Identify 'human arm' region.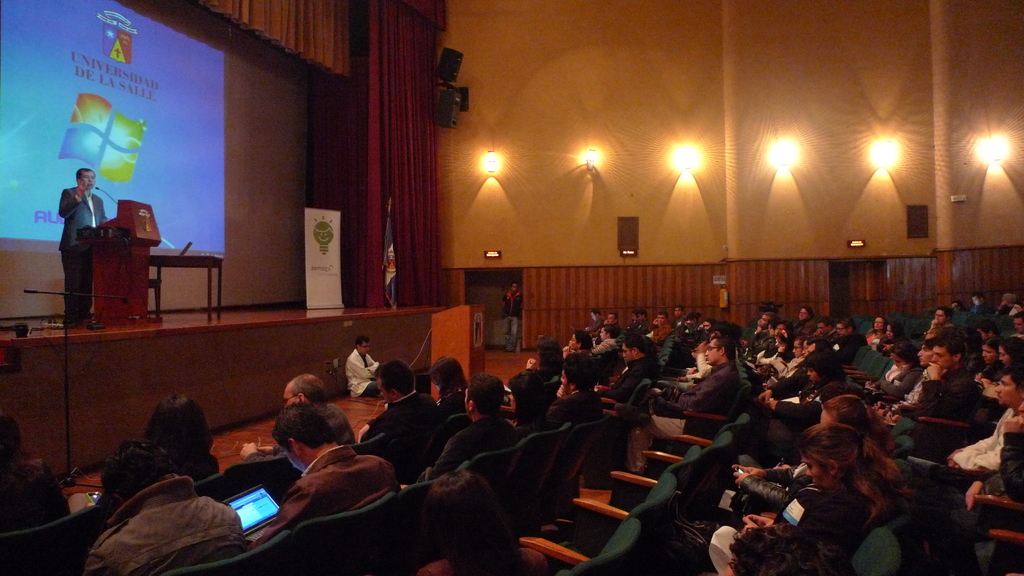
Region: (500, 287, 505, 314).
